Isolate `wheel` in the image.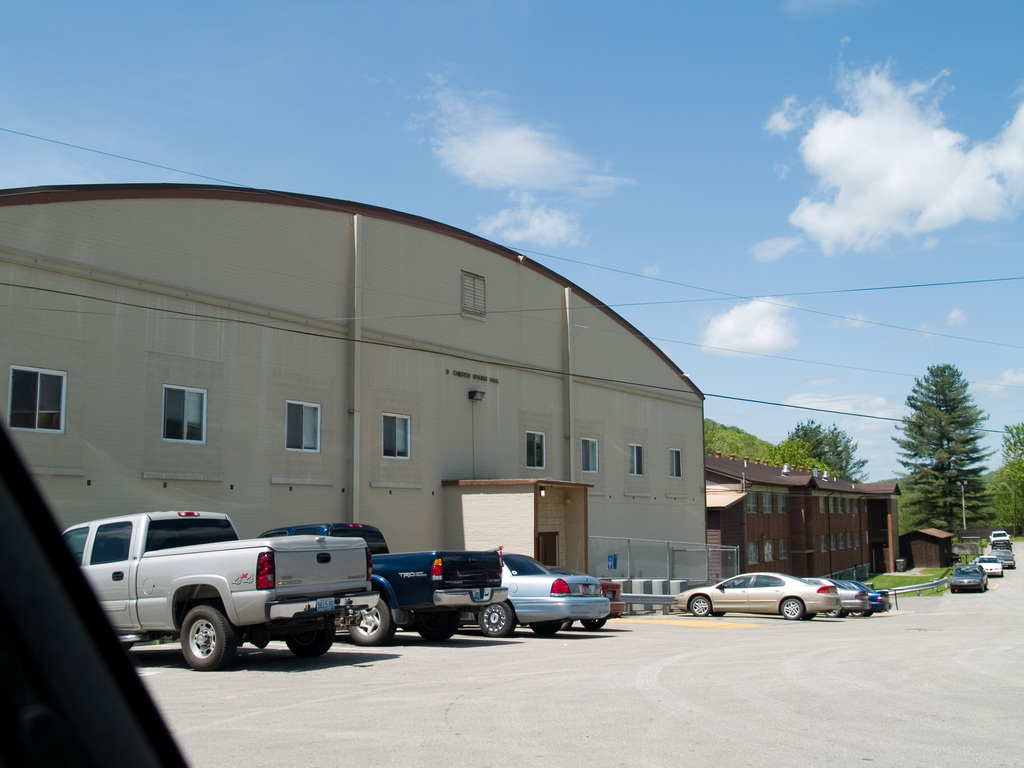
Isolated region: region(851, 609, 865, 617).
